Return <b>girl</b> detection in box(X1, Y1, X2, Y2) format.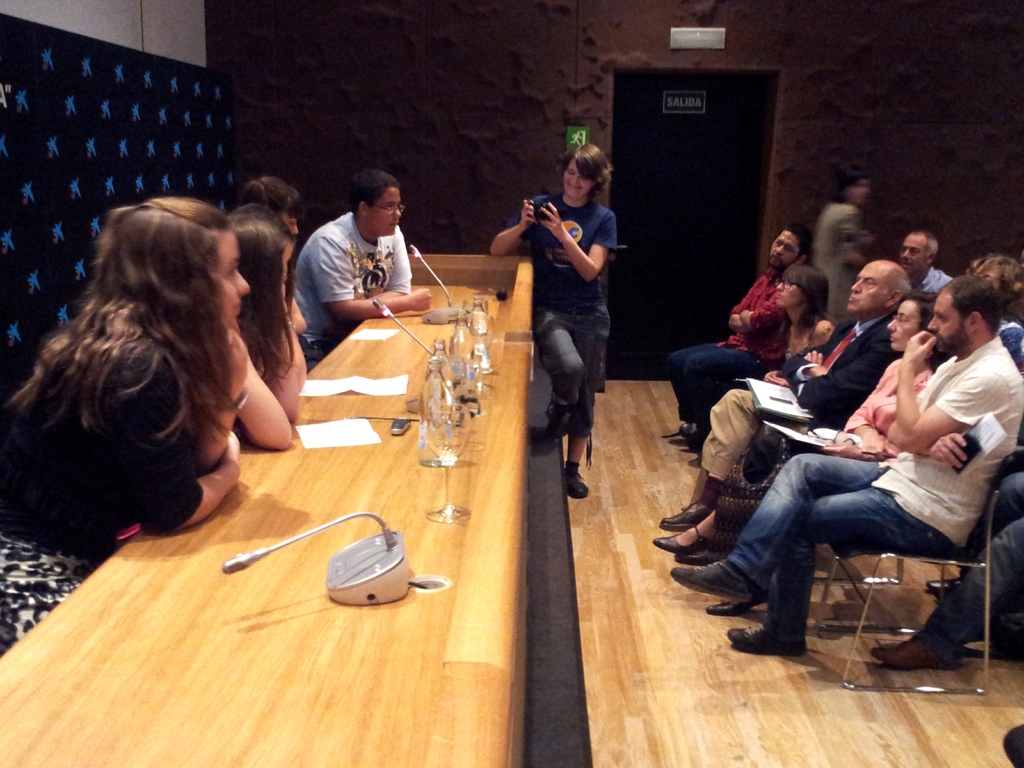
box(647, 282, 948, 567).
